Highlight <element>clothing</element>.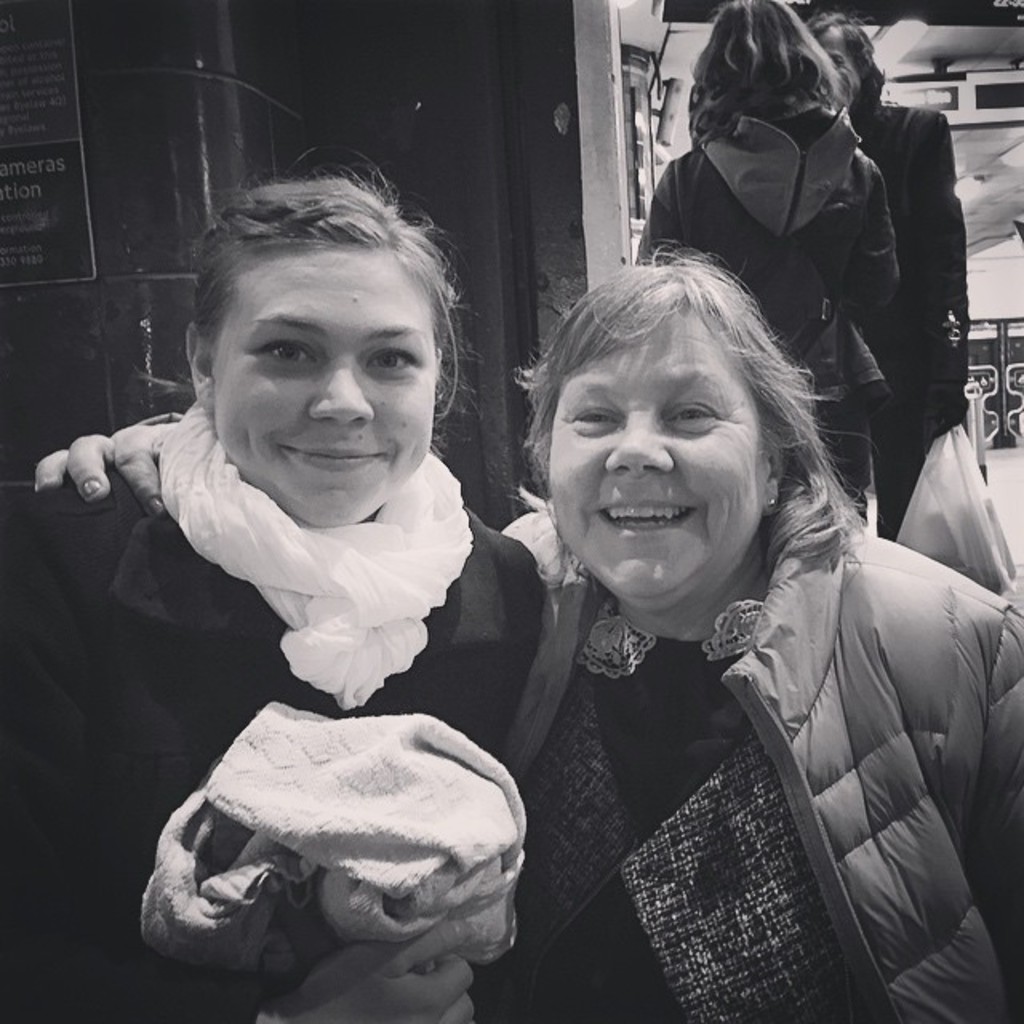
Highlighted region: [x1=458, y1=413, x2=1011, y2=1022].
